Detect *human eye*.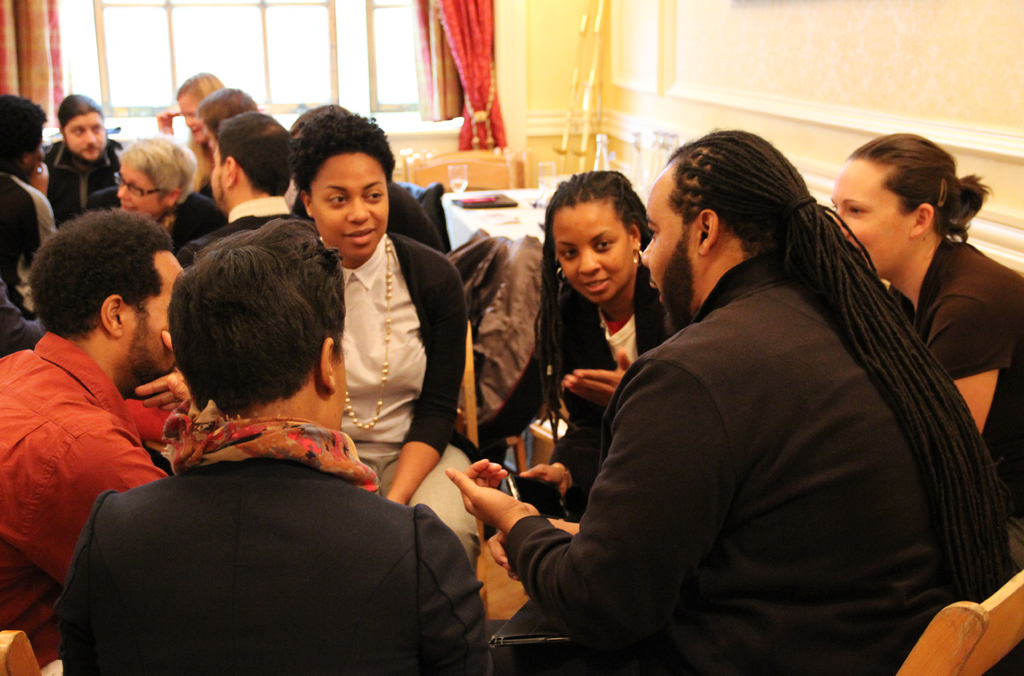
Detected at box(561, 245, 577, 263).
